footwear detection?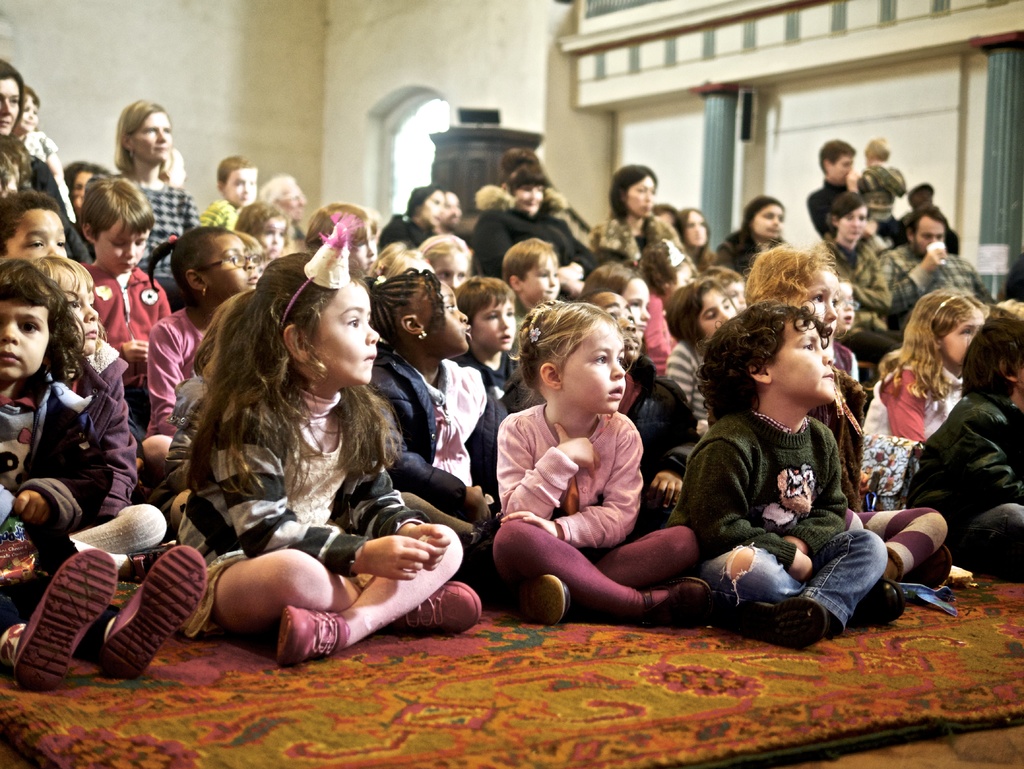
[x1=516, y1=572, x2=570, y2=626]
